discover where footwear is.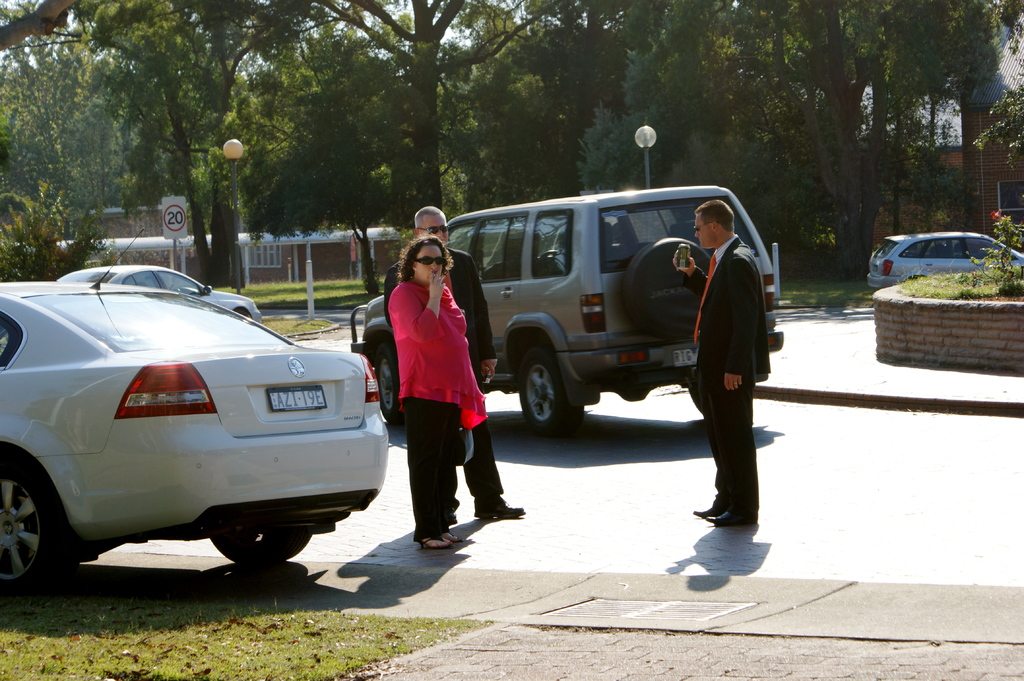
Discovered at 471, 486, 524, 518.
